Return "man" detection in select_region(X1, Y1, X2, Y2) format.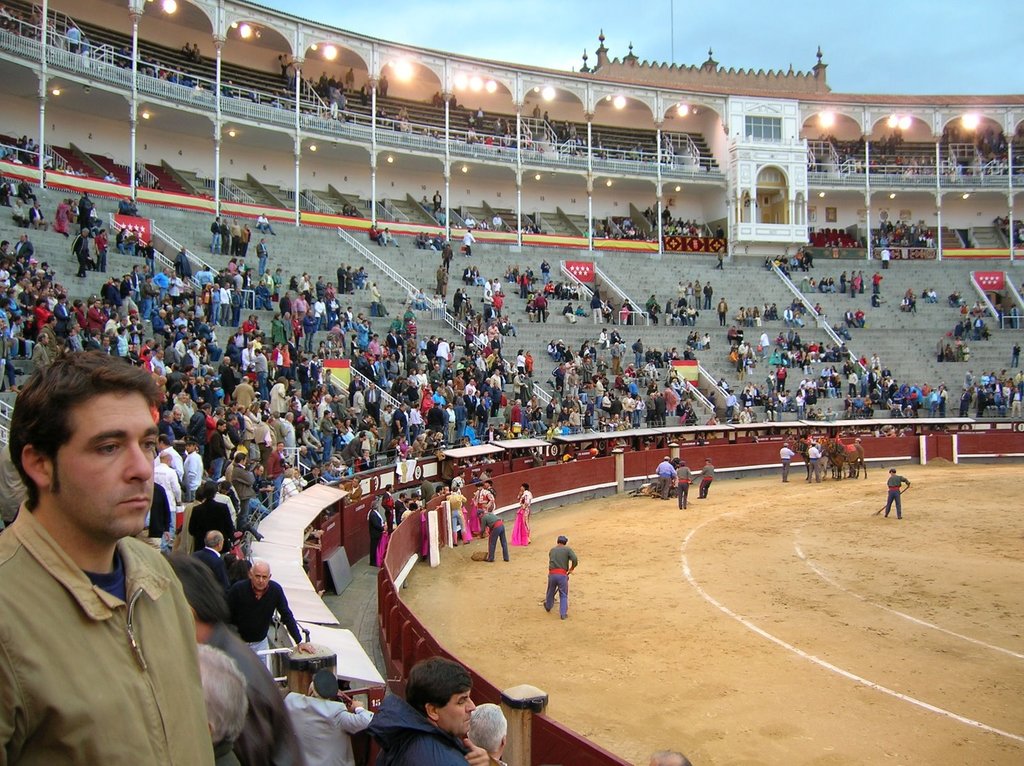
select_region(661, 458, 670, 502).
